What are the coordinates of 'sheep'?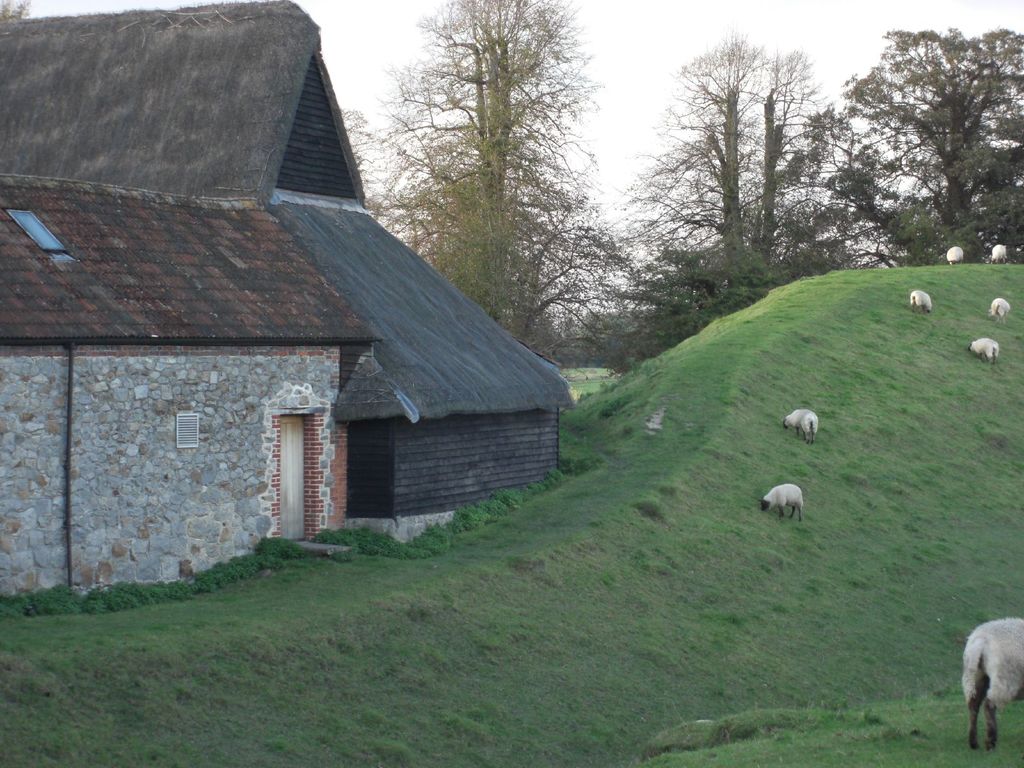
select_region(756, 480, 804, 521).
